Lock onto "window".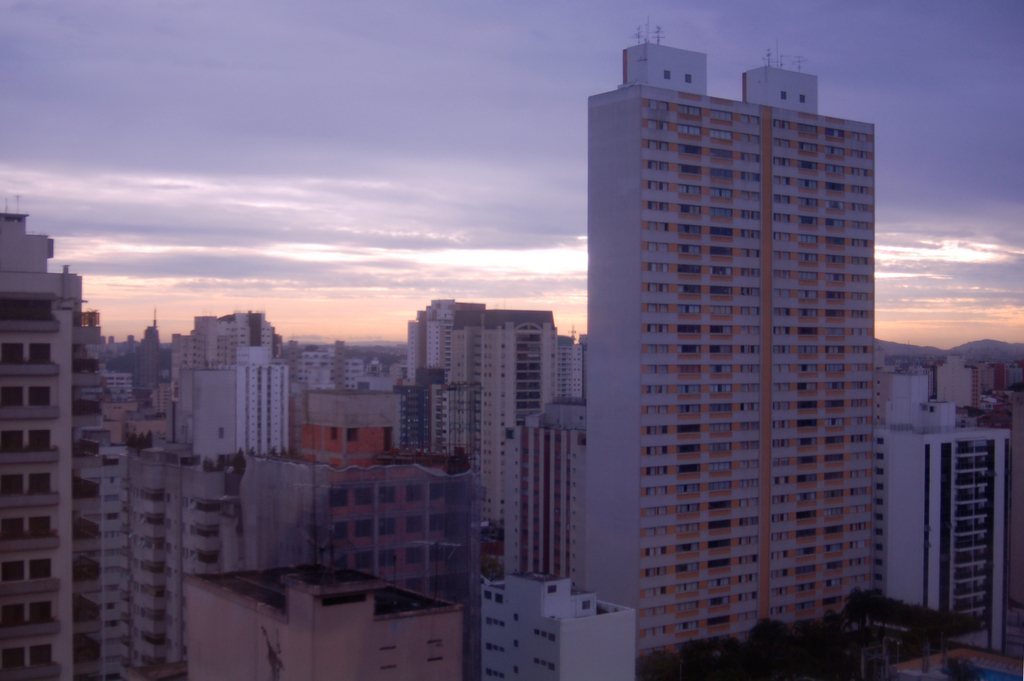
Locked: <box>356,489,374,503</box>.
